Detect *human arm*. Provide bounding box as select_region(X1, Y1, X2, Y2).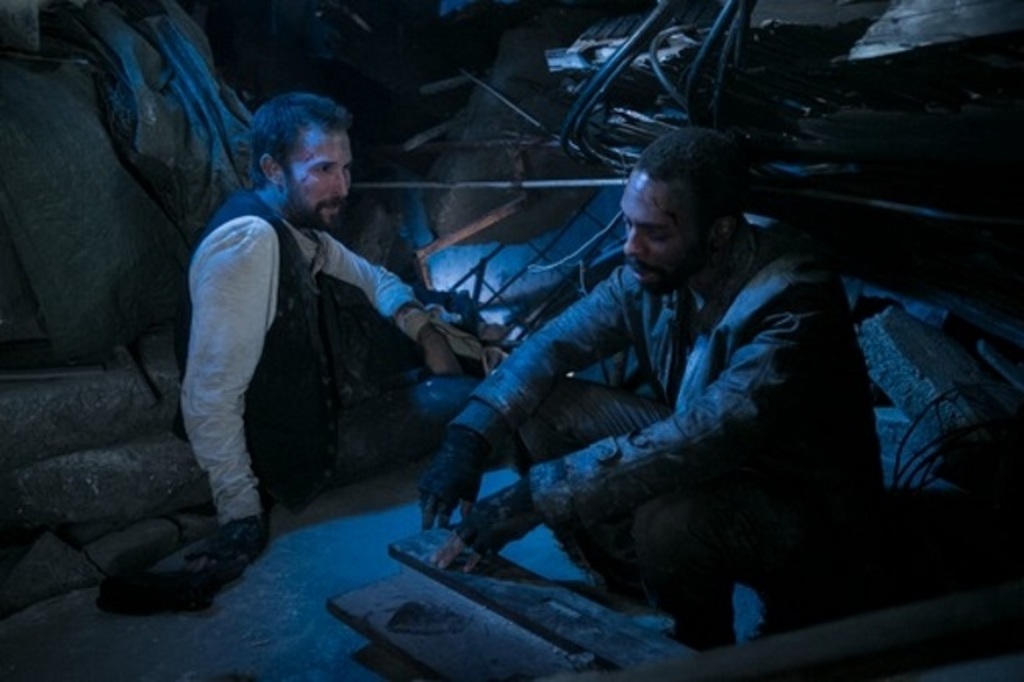
select_region(174, 210, 286, 546).
